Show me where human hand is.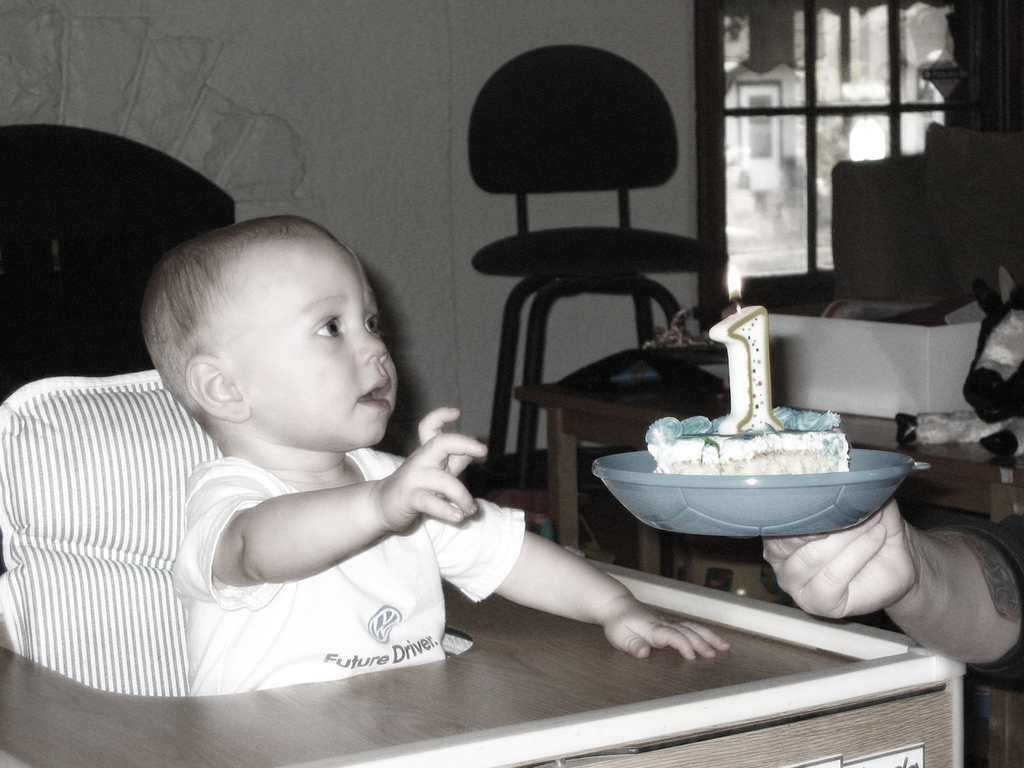
human hand is at [left=373, top=425, right=474, bottom=547].
